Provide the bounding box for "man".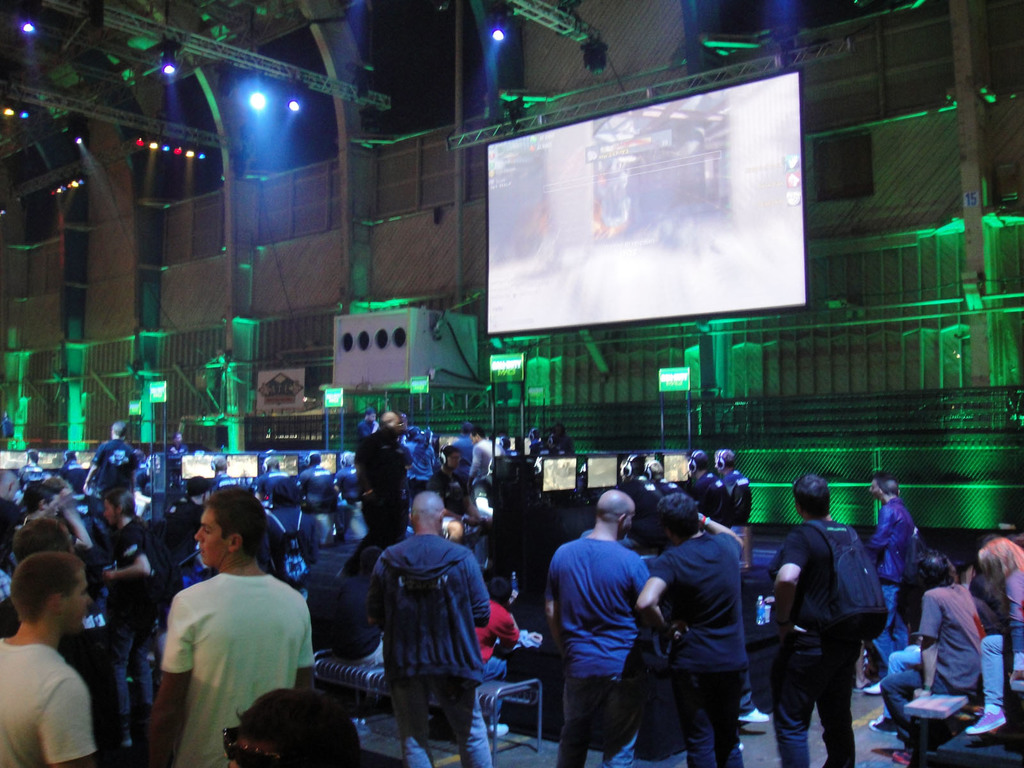
(634, 492, 744, 767).
